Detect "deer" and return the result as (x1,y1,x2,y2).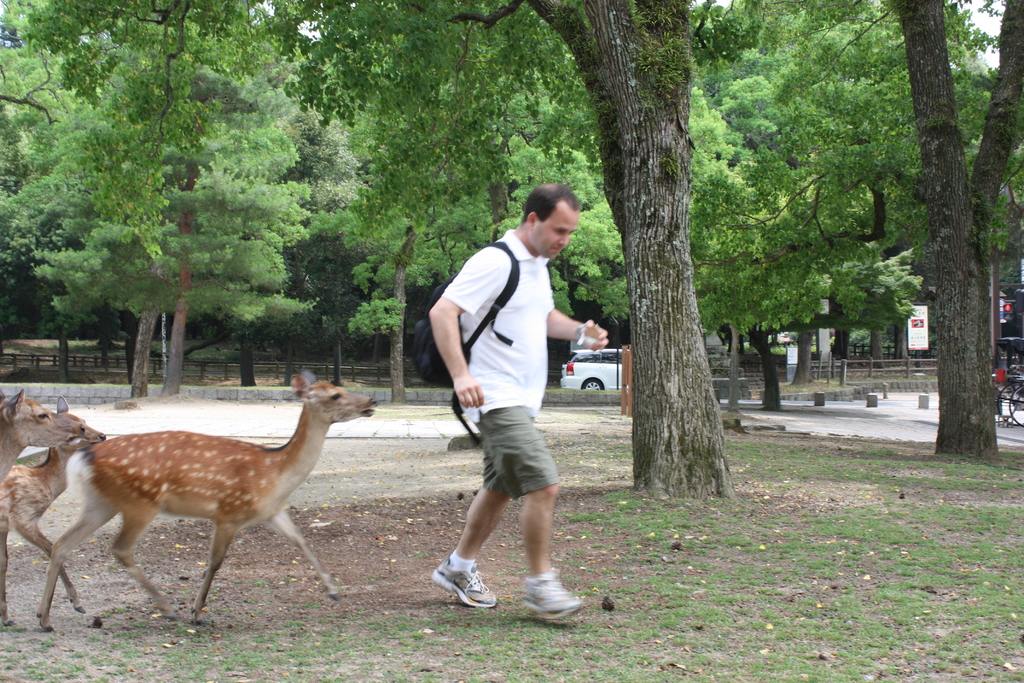
(0,389,86,484).
